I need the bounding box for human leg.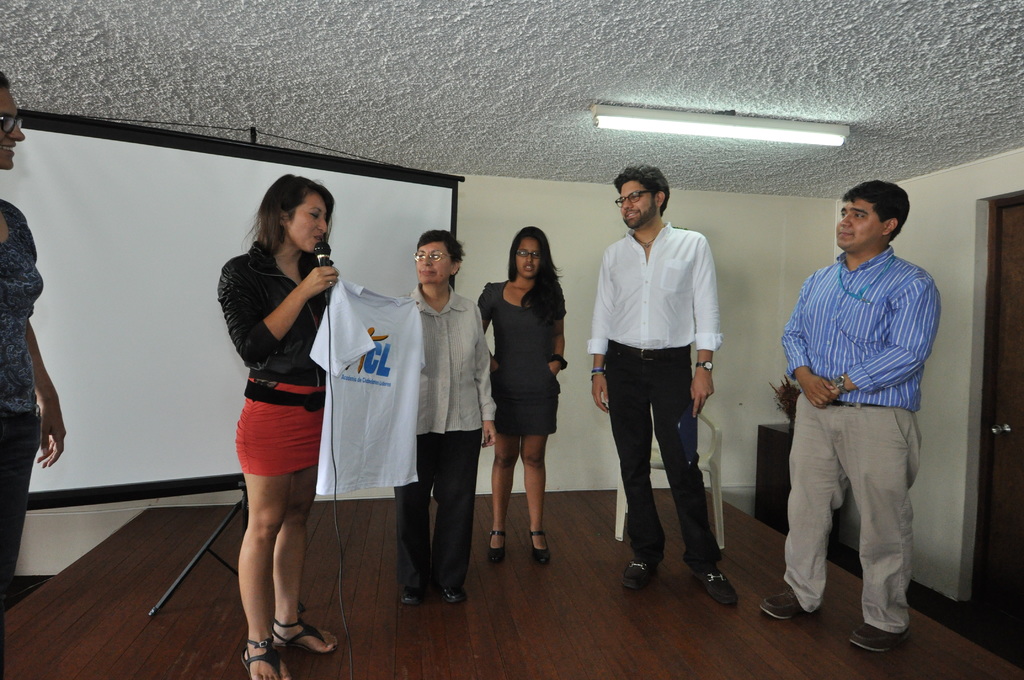
Here it is: (396, 408, 443, 606).
